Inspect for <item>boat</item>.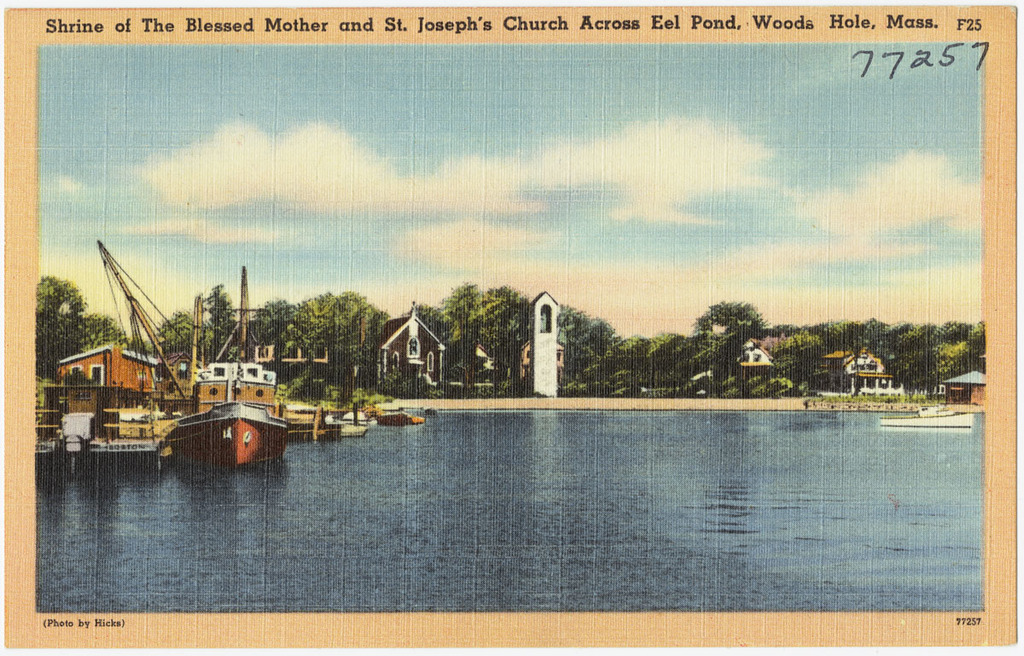
Inspection: {"left": 884, "top": 403, "right": 970, "bottom": 430}.
